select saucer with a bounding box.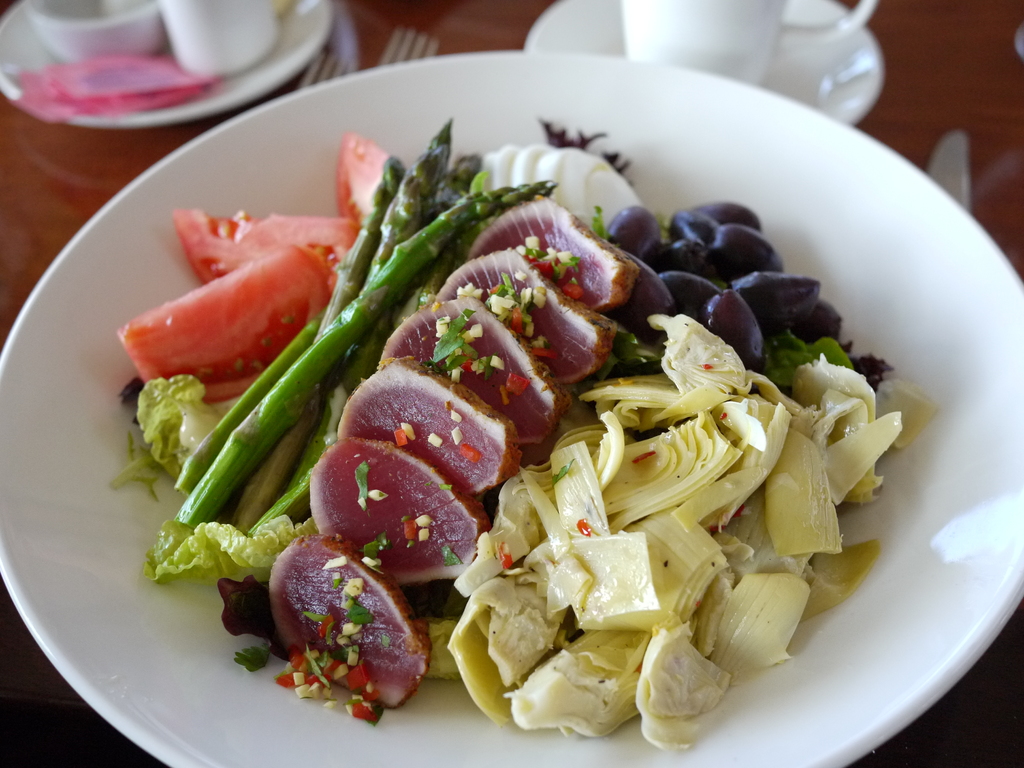
Rect(525, 0, 887, 125).
